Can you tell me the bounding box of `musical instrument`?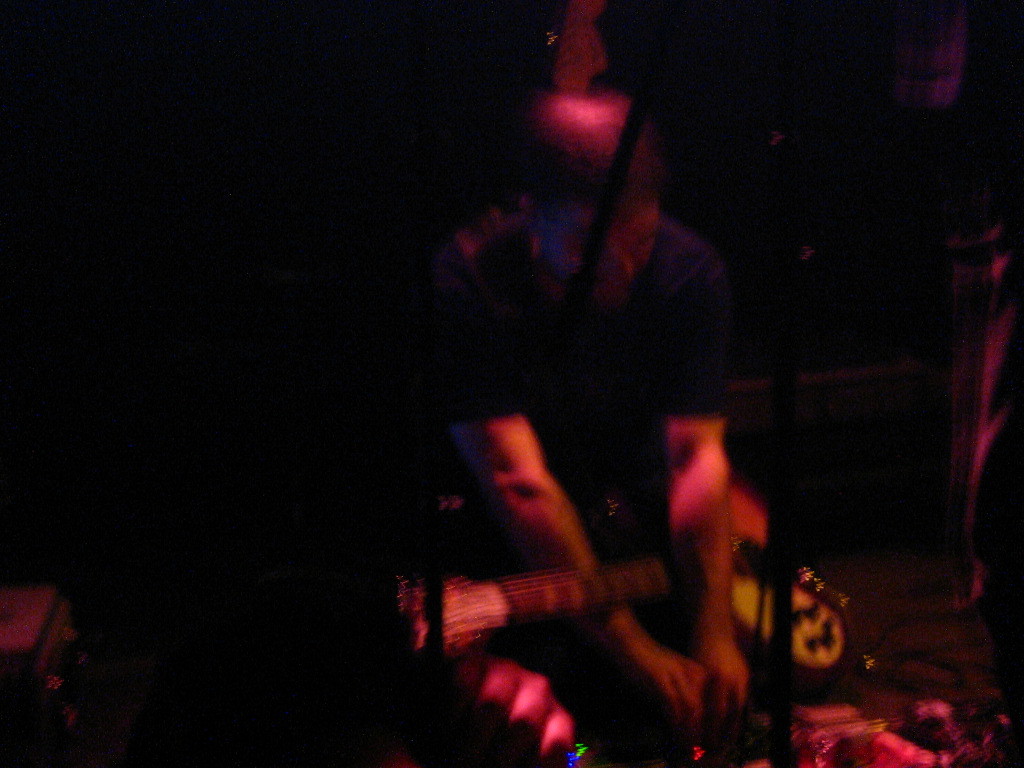
pyautogui.locateOnScreen(389, 572, 682, 662).
